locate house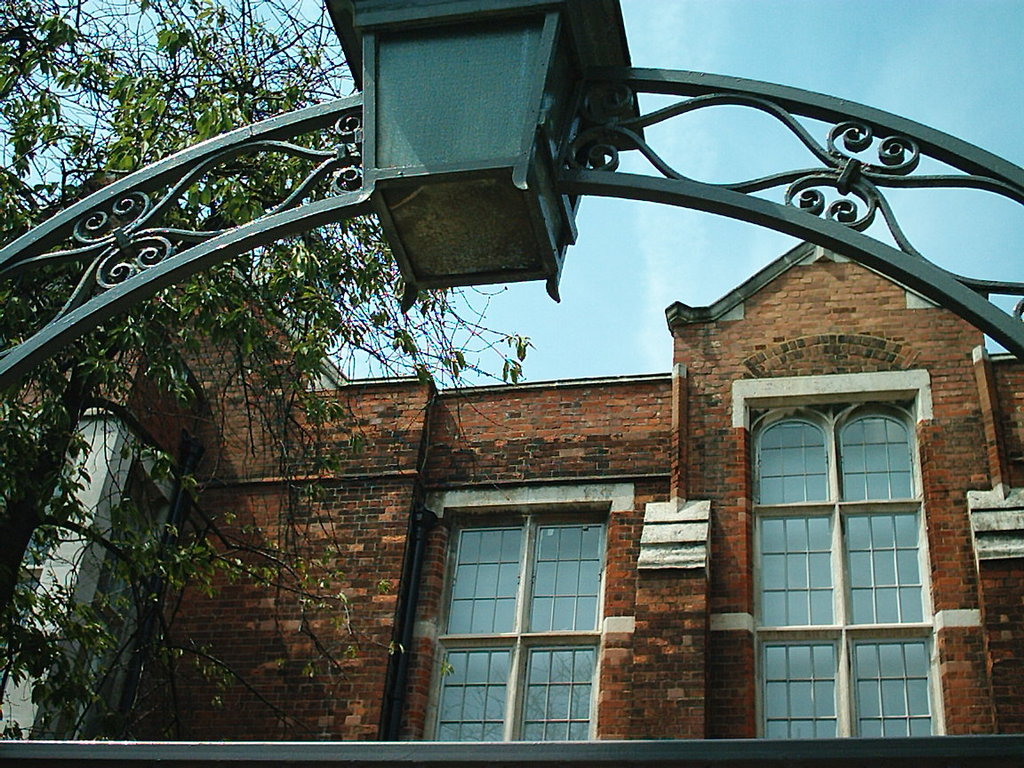
left=0, top=230, right=1023, bottom=767
